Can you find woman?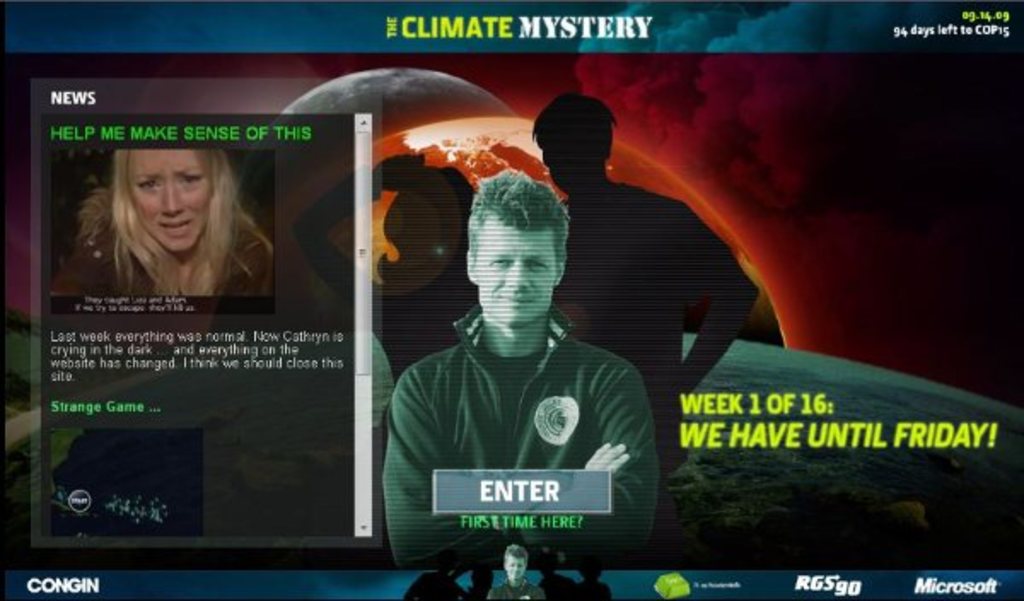
Yes, bounding box: 39:128:282:314.
